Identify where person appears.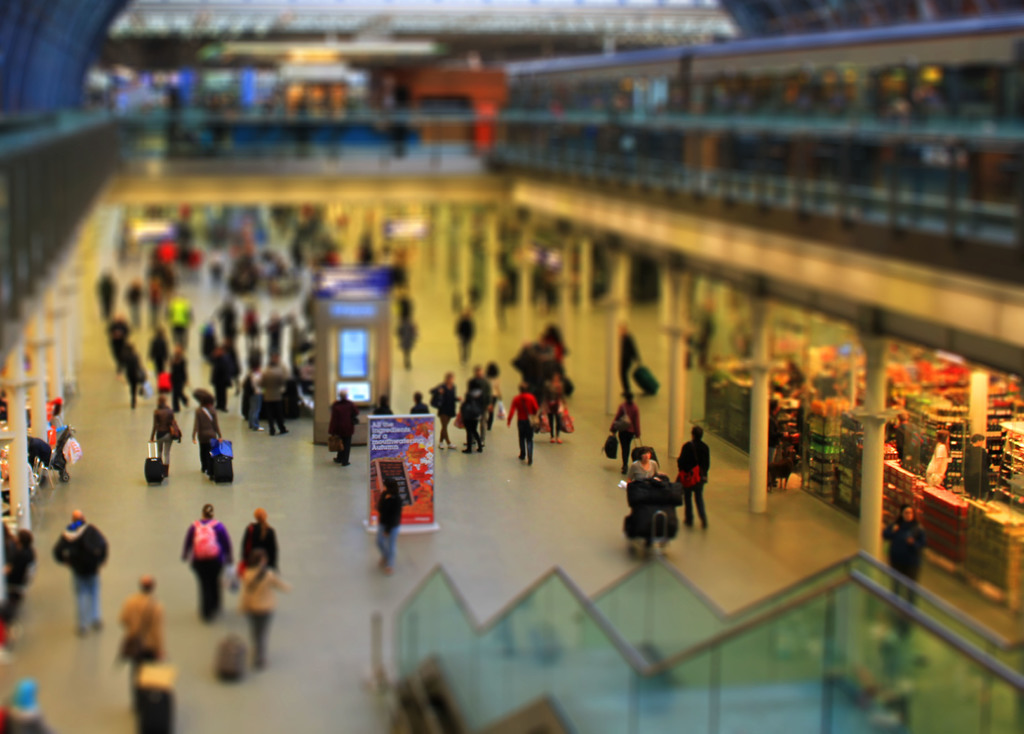
Appears at {"left": 259, "top": 358, "right": 291, "bottom": 433}.
